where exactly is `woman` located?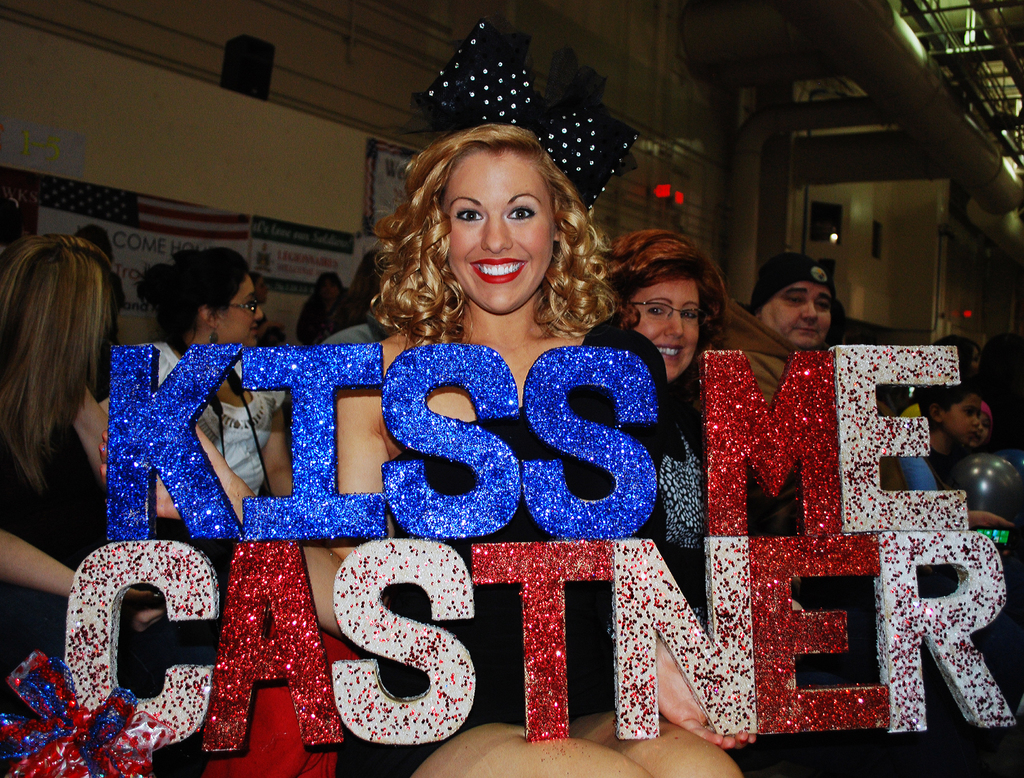
Its bounding box is bbox(241, 174, 851, 741).
